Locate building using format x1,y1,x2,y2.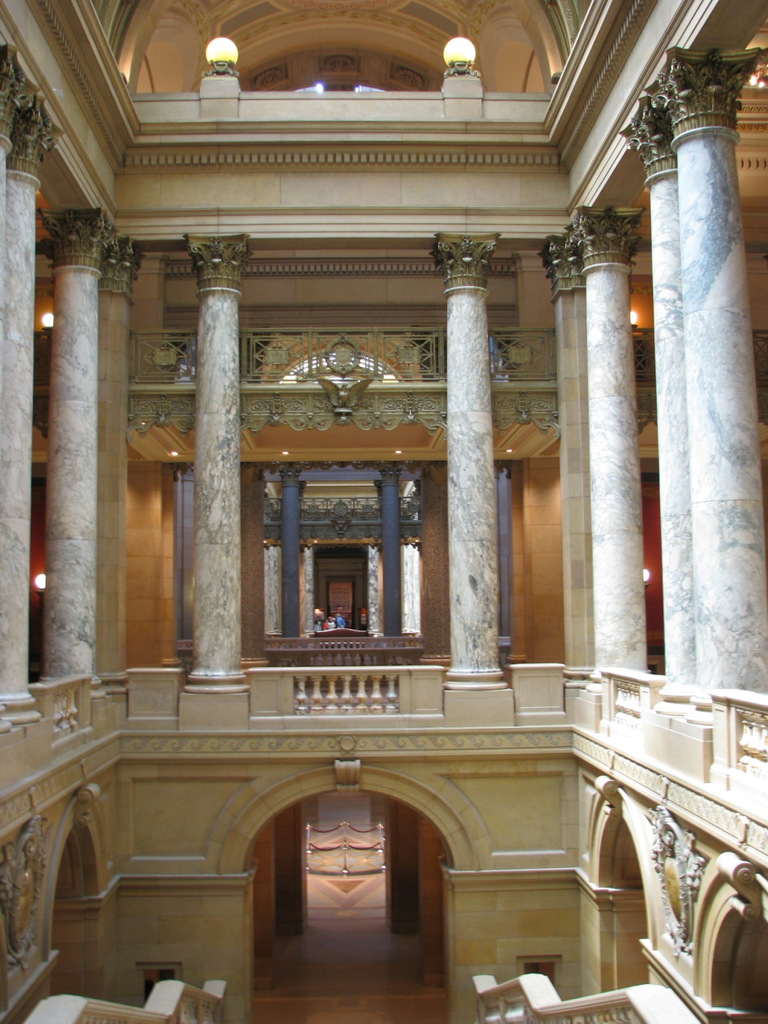
0,0,767,1023.
